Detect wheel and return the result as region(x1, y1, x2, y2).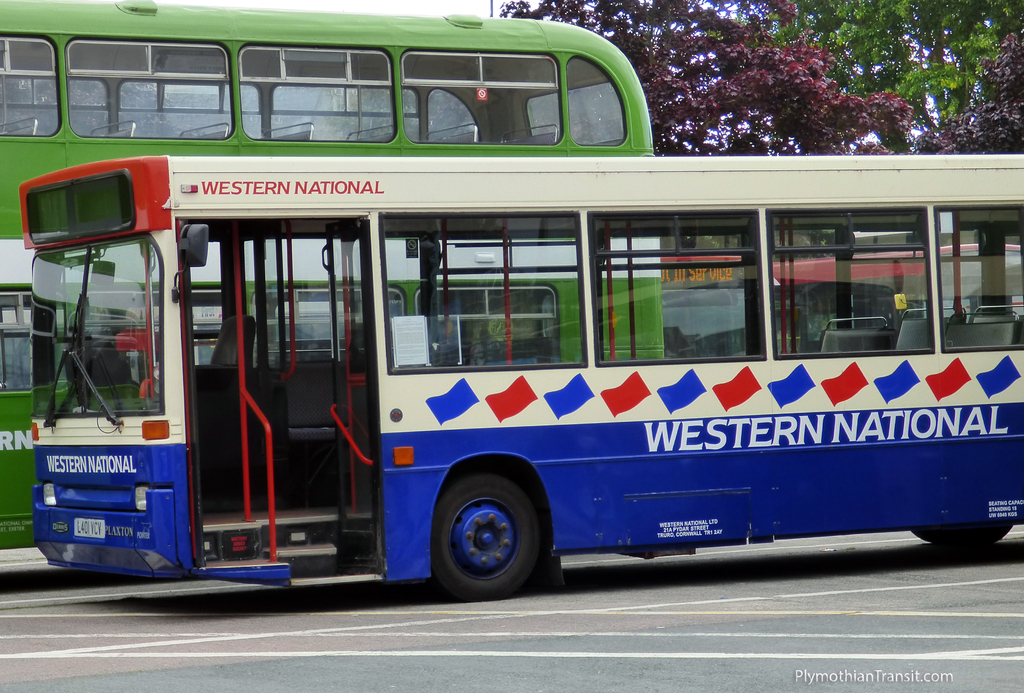
region(911, 521, 1017, 547).
